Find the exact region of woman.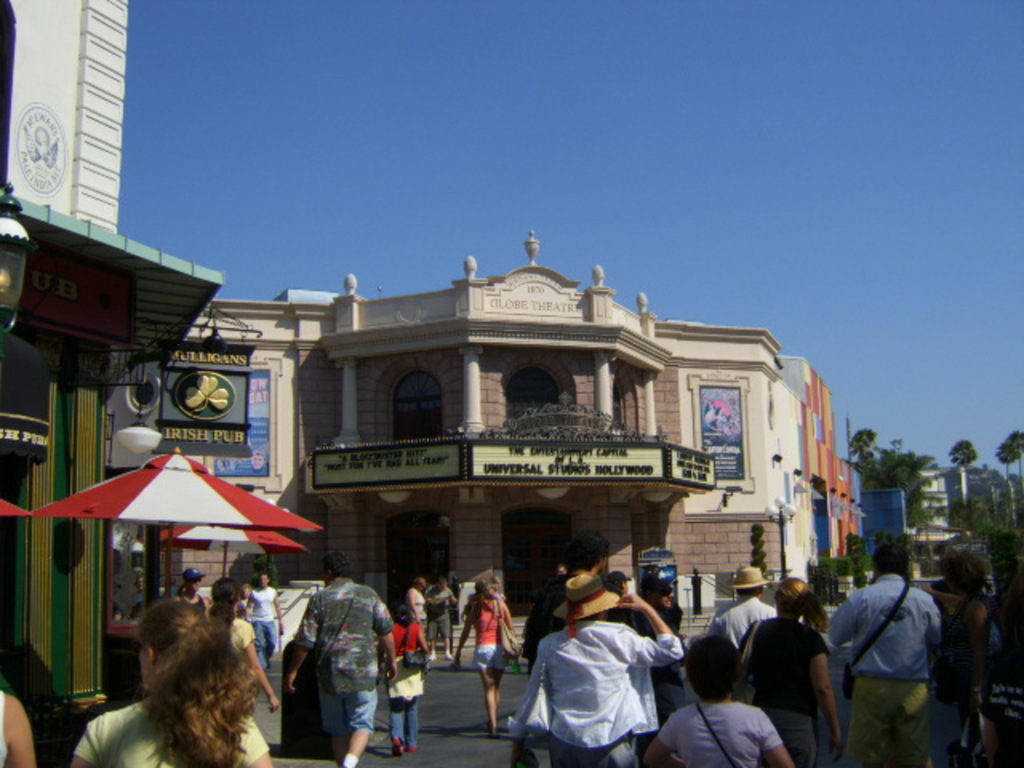
Exact region: [x1=210, y1=579, x2=282, y2=710].
